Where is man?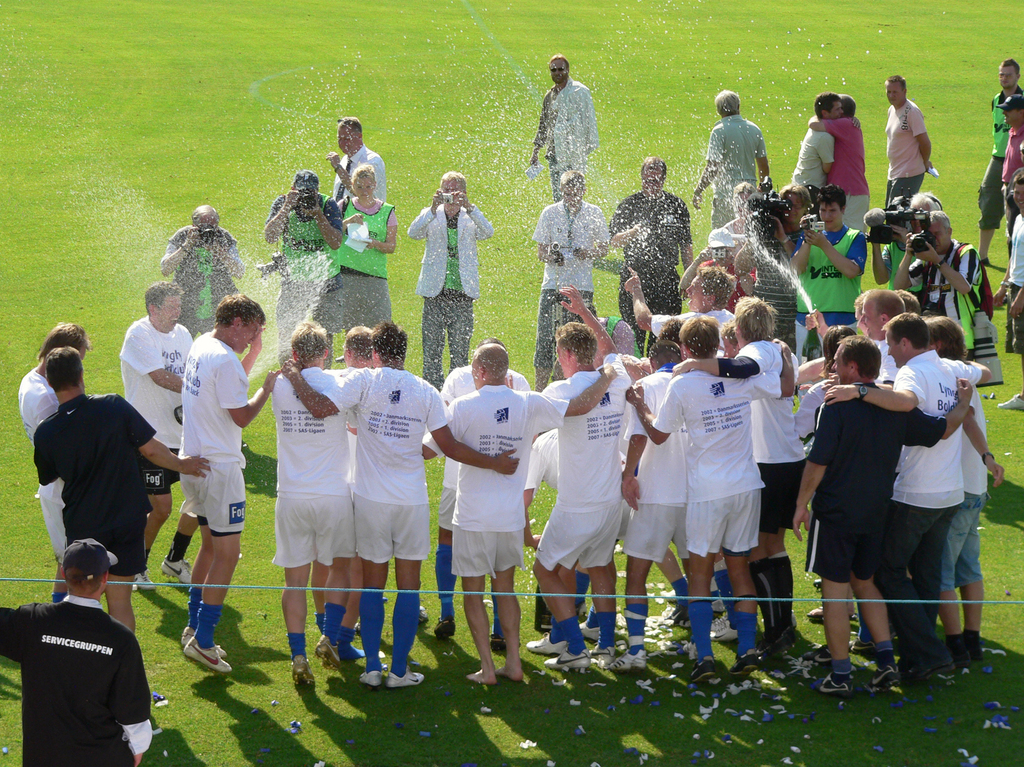
[0,541,151,766].
